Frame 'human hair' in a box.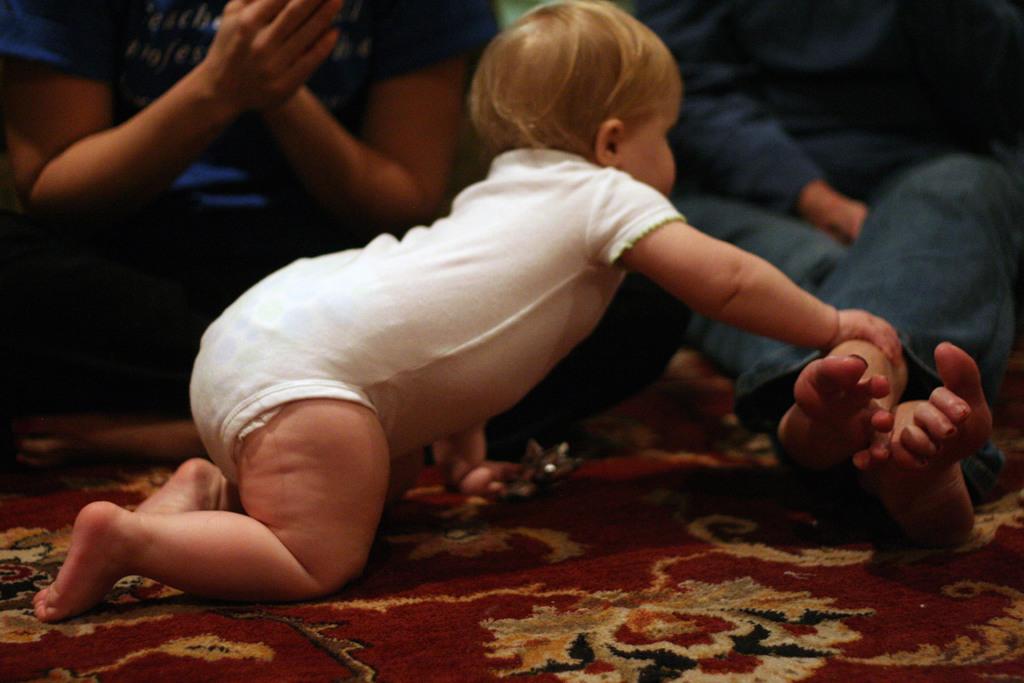
x1=470, y1=0, x2=678, y2=171.
